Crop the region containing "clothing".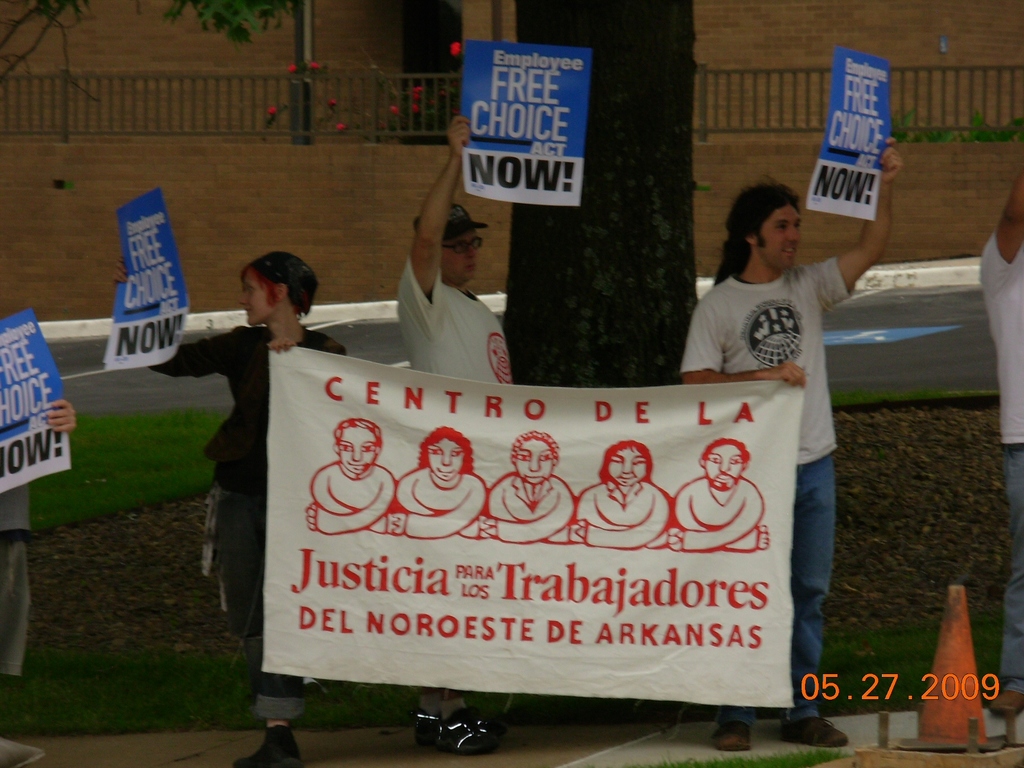
Crop region: (0,486,31,675).
